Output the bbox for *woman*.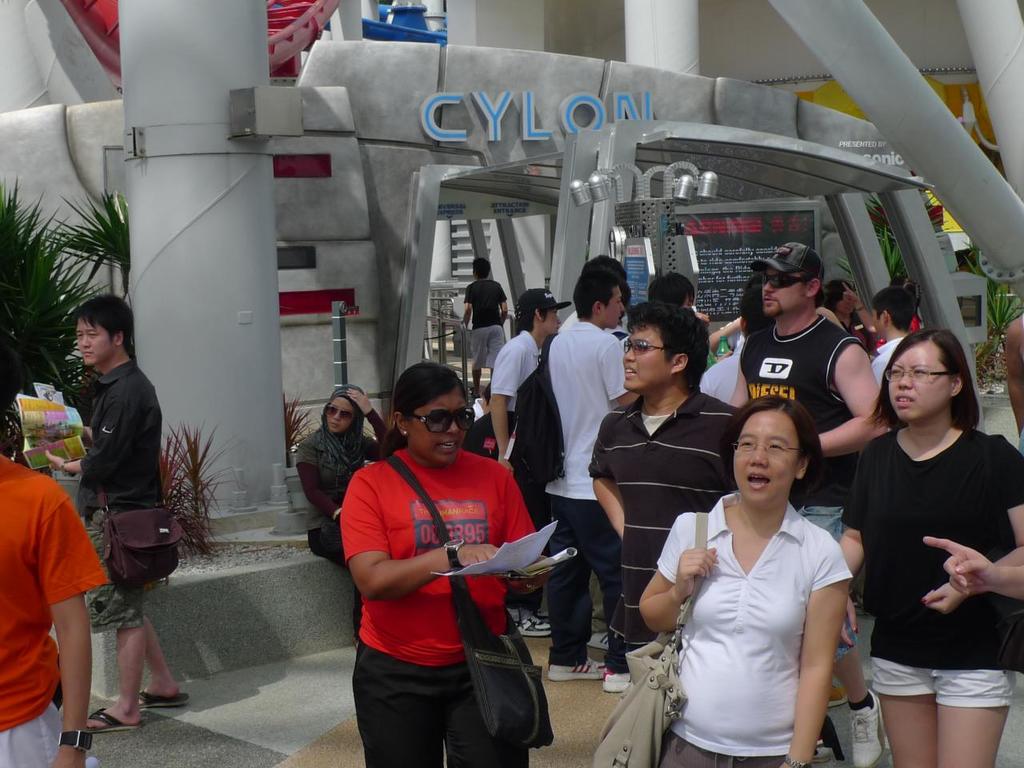
pyautogui.locateOnScreen(830, 324, 1023, 767).
